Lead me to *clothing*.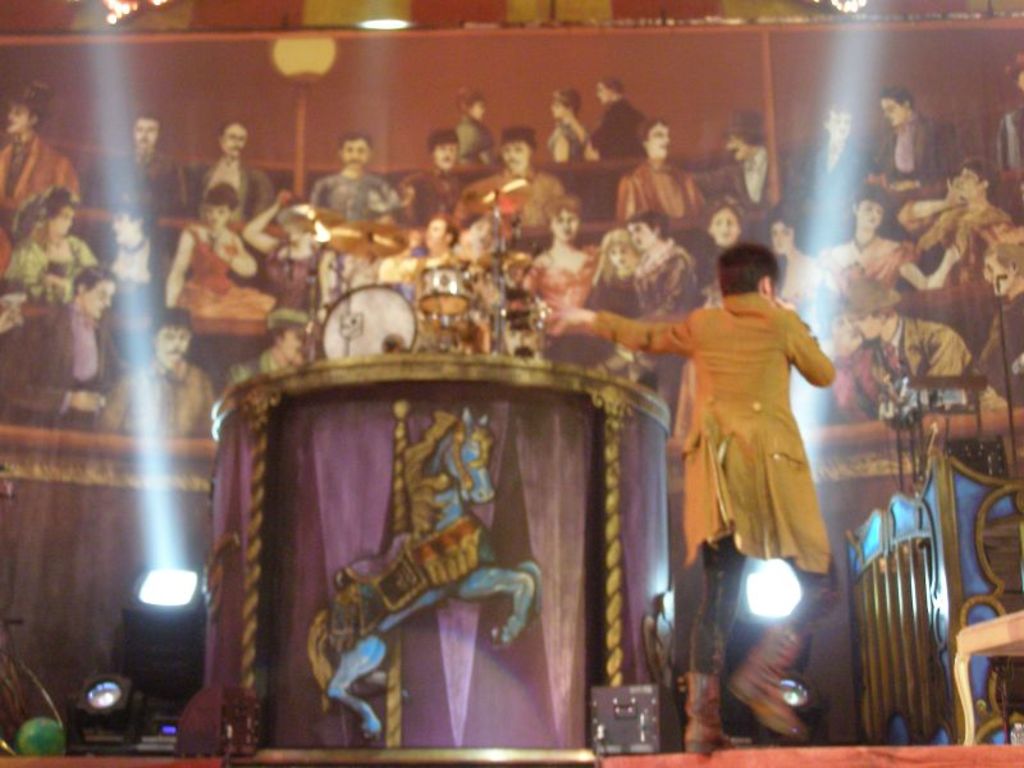
Lead to <region>87, 355, 221, 443</region>.
